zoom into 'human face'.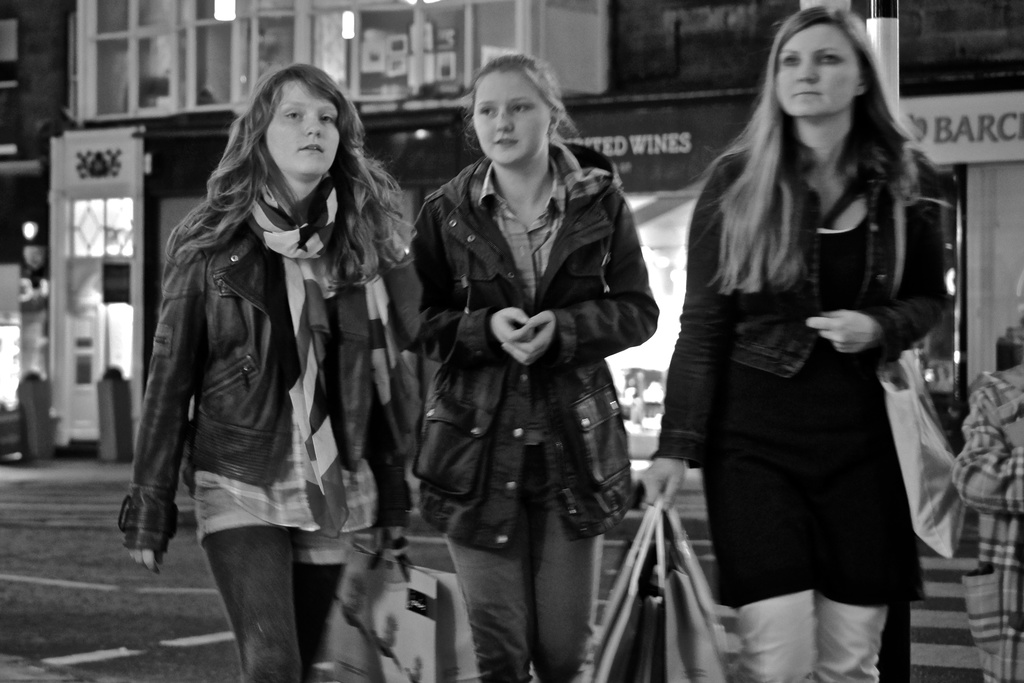
Zoom target: <box>263,77,340,177</box>.
